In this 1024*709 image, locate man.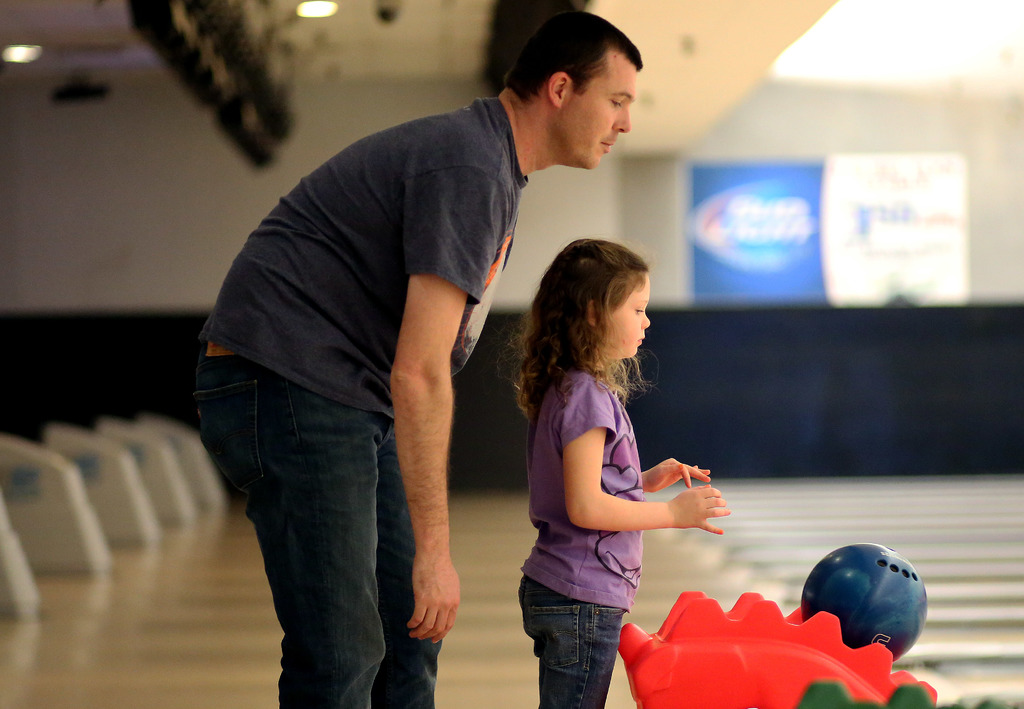
Bounding box: bbox(199, 23, 623, 689).
